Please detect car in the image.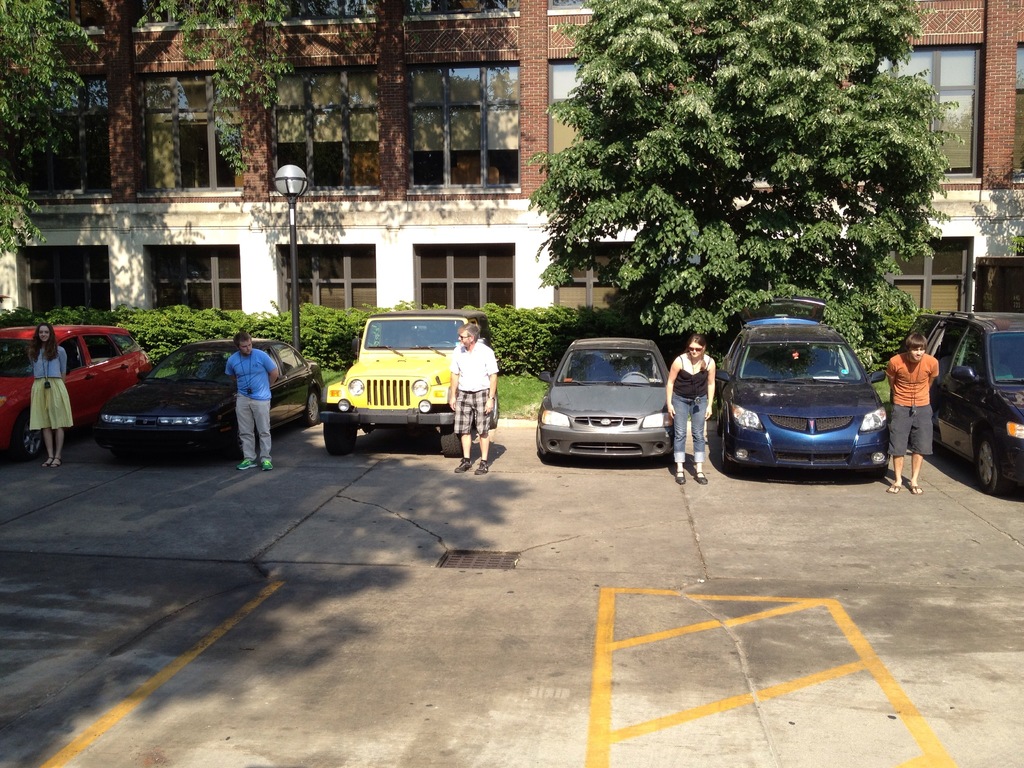
bbox(0, 324, 153, 456).
